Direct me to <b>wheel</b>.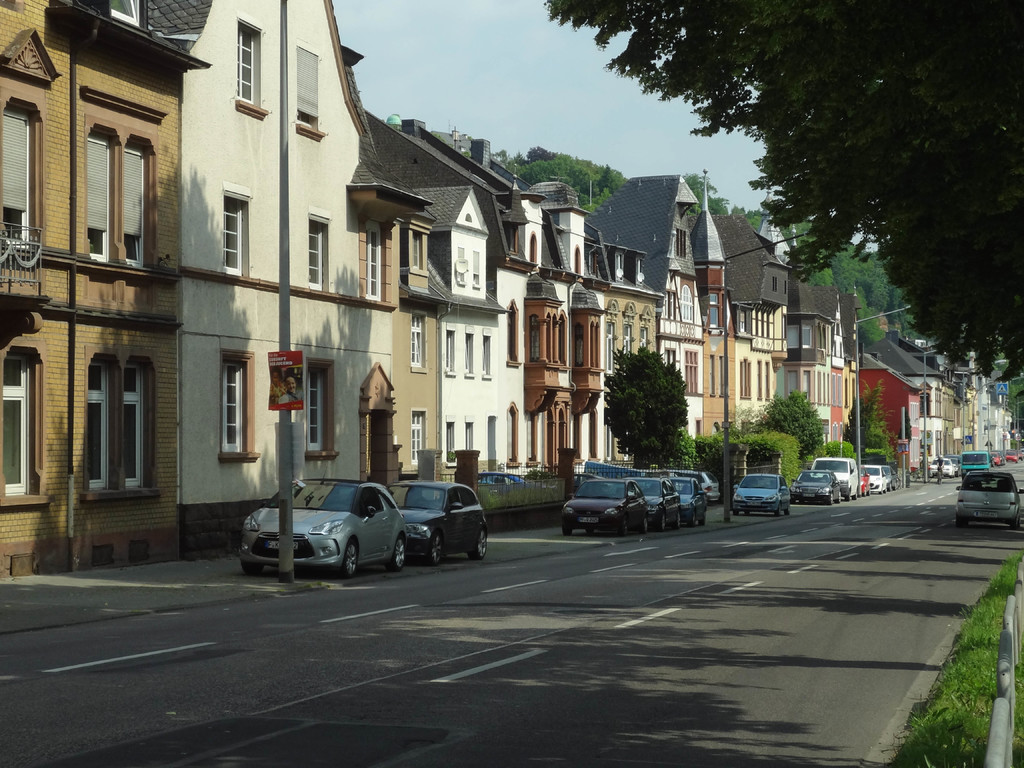
Direction: locate(1012, 509, 1017, 529).
